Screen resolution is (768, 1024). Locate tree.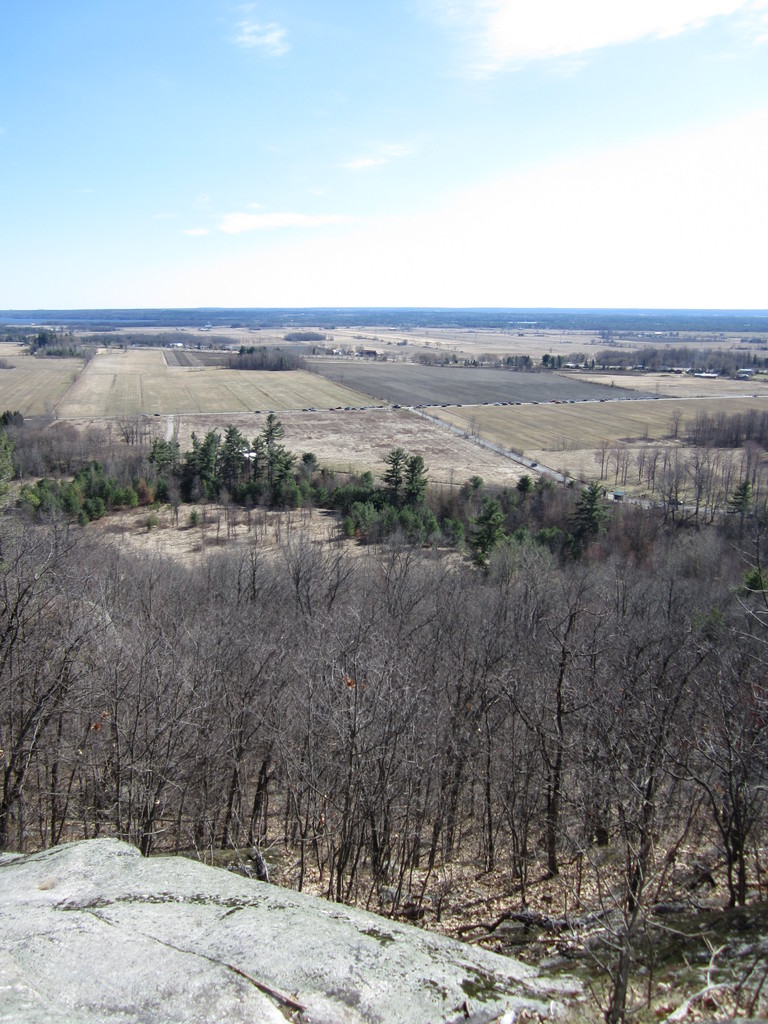
337:442:442:573.
